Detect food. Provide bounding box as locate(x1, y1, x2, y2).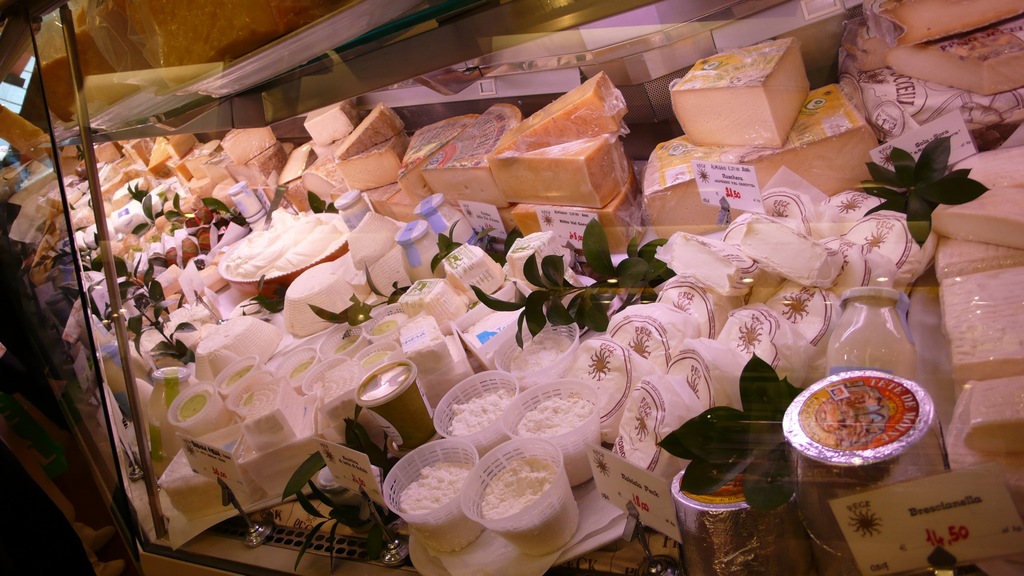
locate(222, 368, 251, 387).
